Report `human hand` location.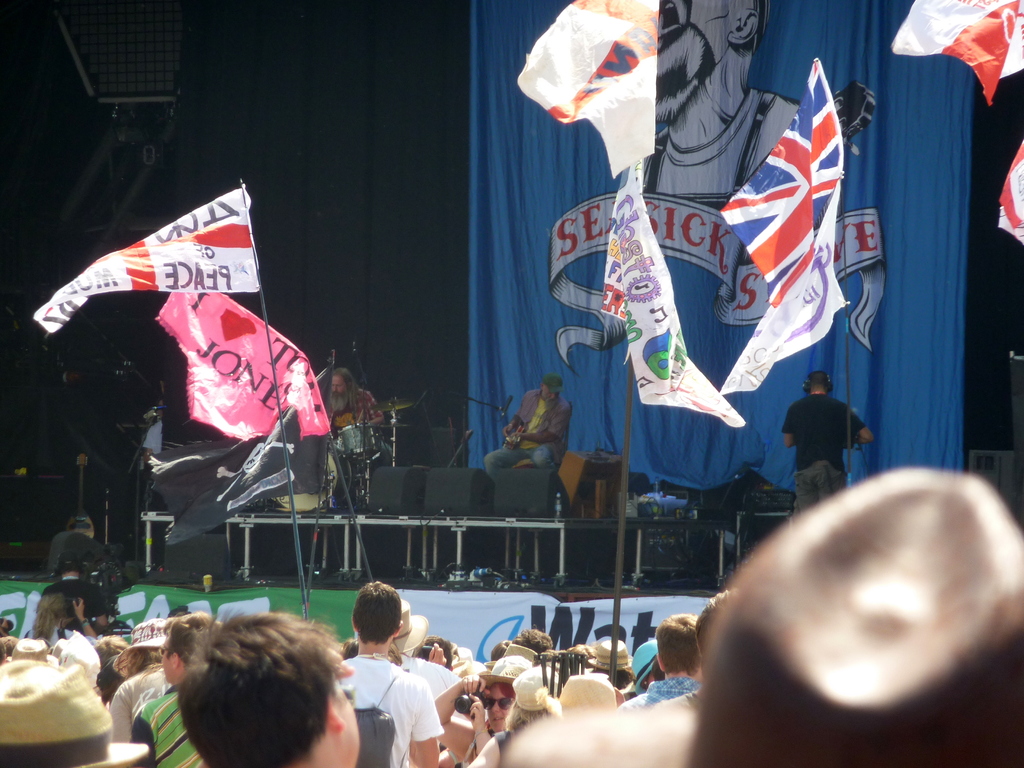
Report: [511,432,522,440].
